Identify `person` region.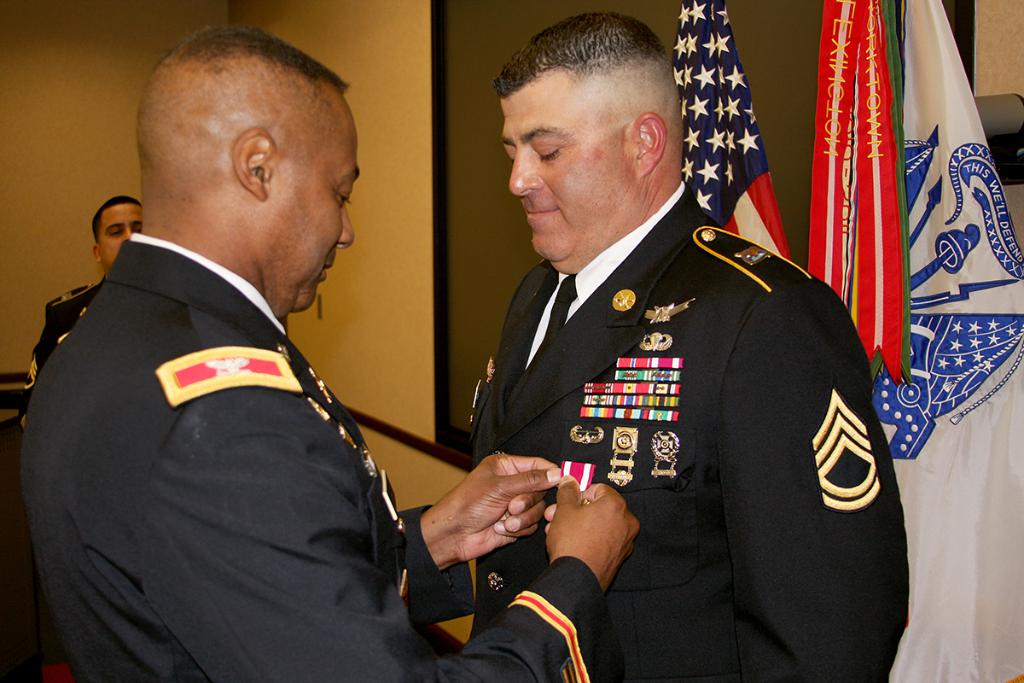
Region: (15, 197, 140, 428).
